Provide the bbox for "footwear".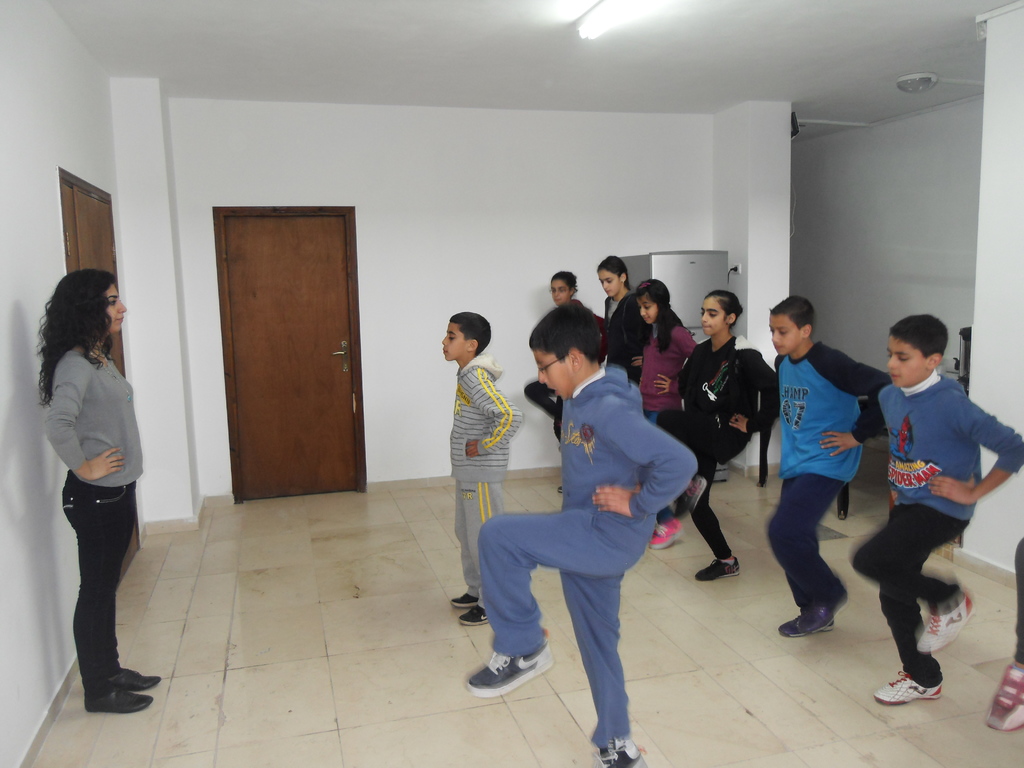
l=454, t=593, r=477, b=605.
